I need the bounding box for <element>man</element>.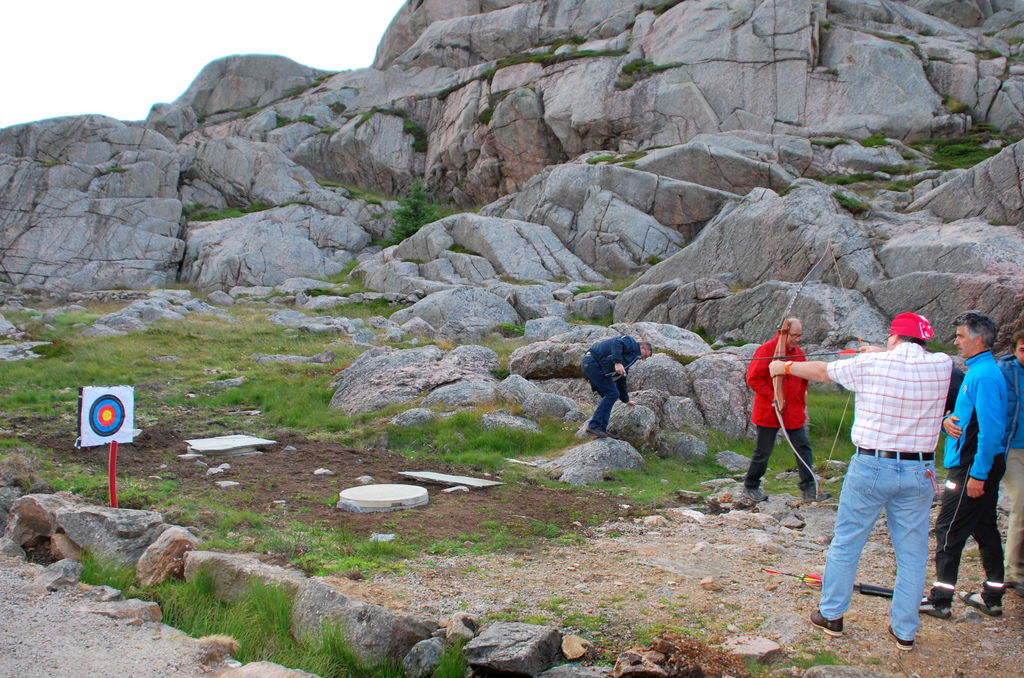
Here it is: region(765, 310, 949, 647).
